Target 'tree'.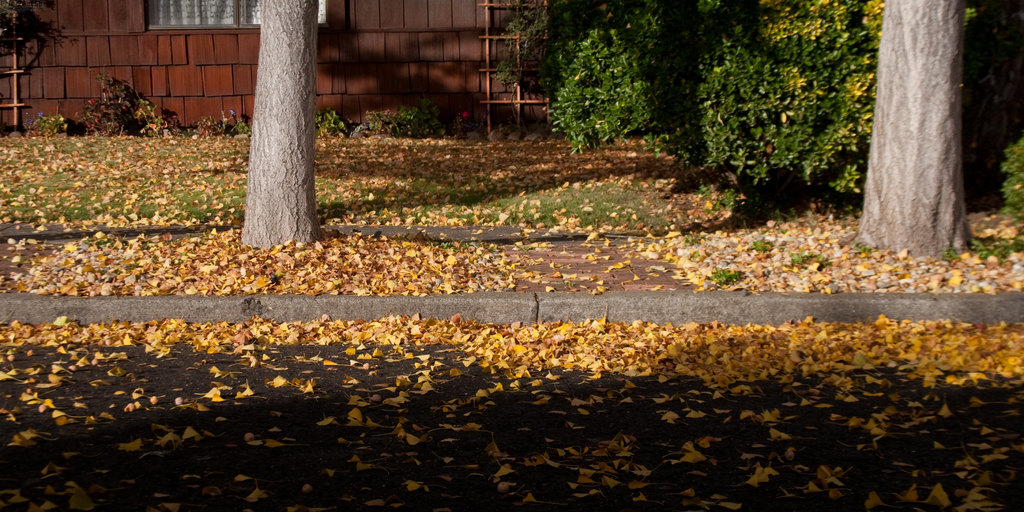
Target region: (237,0,326,245).
